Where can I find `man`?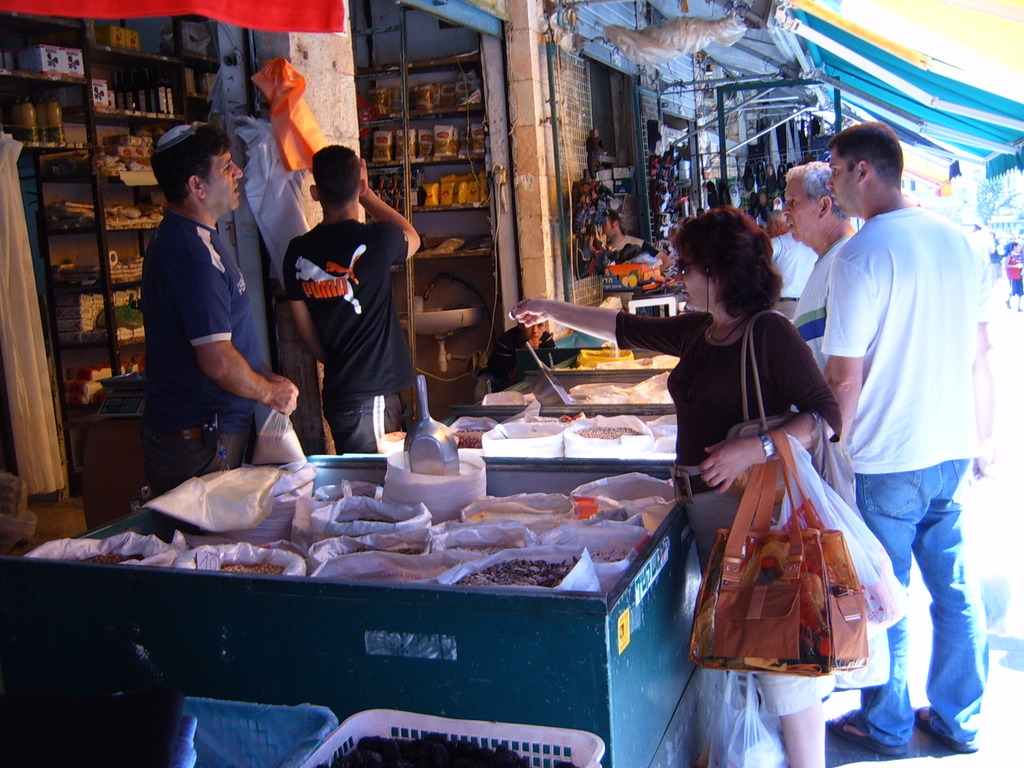
You can find it at bbox(780, 166, 857, 371).
